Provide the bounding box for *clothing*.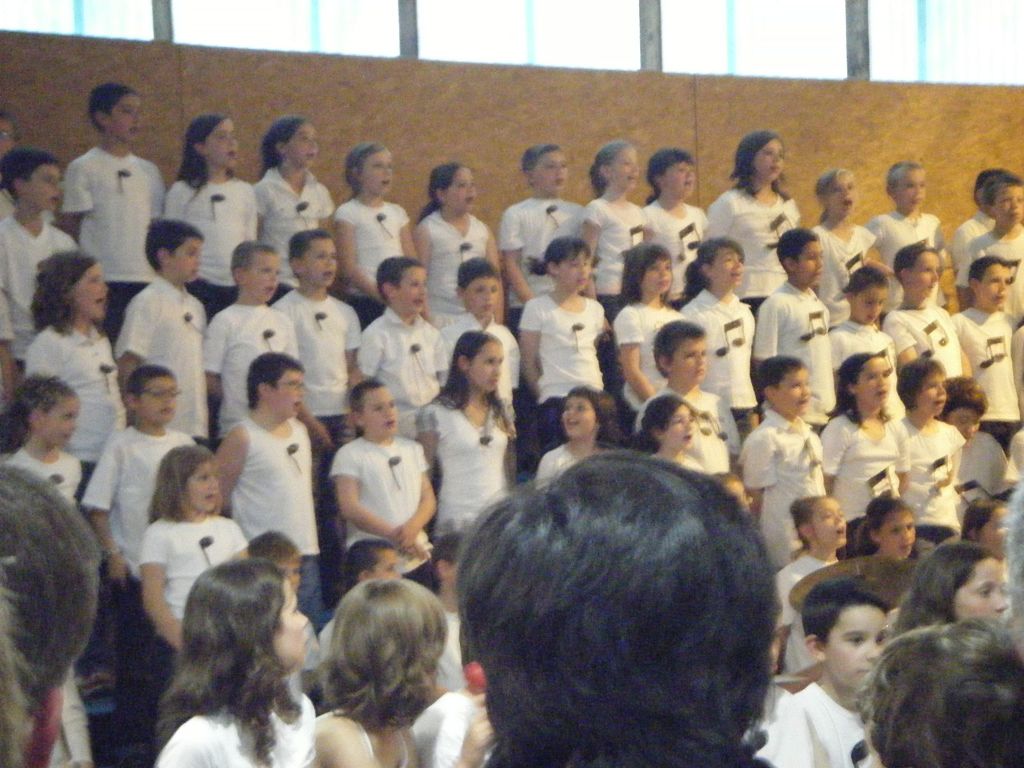
rect(204, 305, 297, 433).
